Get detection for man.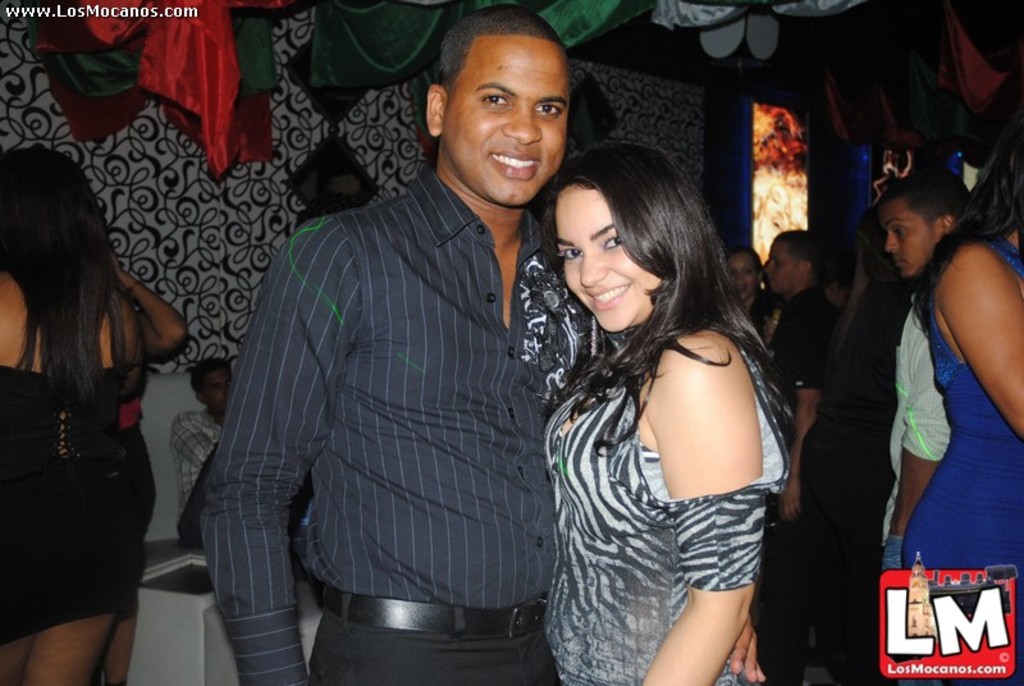
Detection: <box>232,45,678,654</box>.
